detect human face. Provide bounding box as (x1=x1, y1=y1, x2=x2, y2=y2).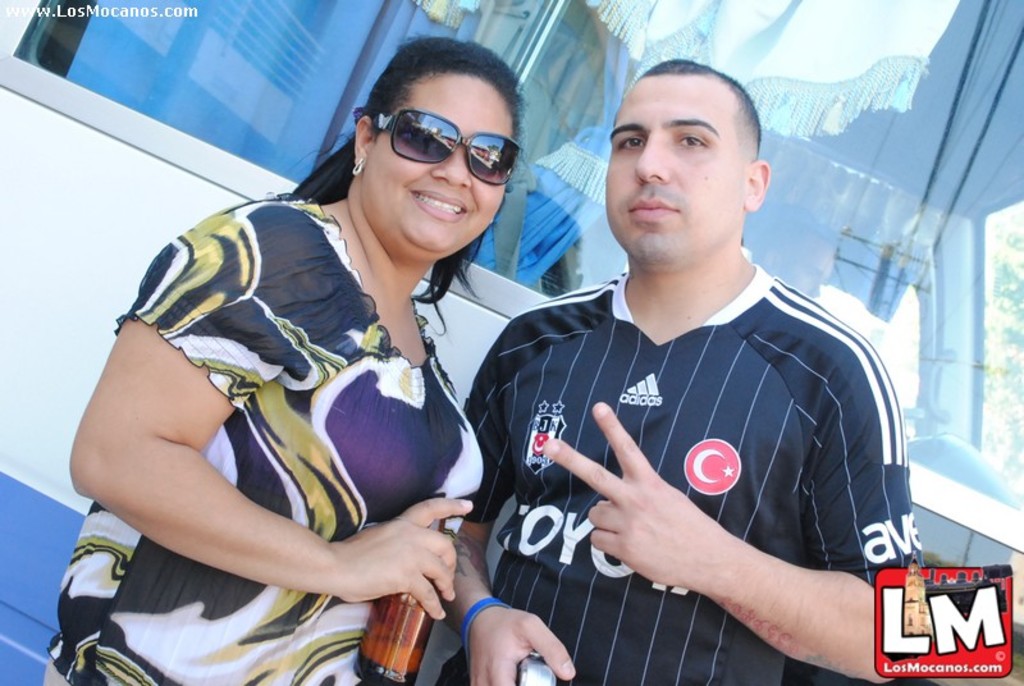
(x1=607, y1=81, x2=739, y2=257).
